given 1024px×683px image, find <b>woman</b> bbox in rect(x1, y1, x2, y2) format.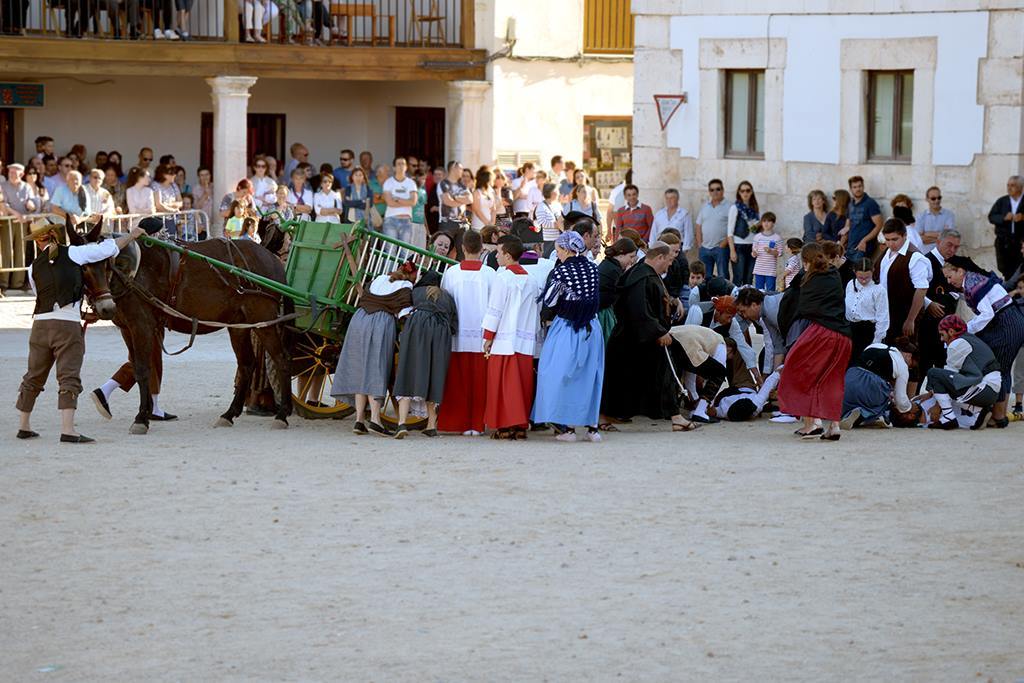
rect(192, 165, 215, 238).
